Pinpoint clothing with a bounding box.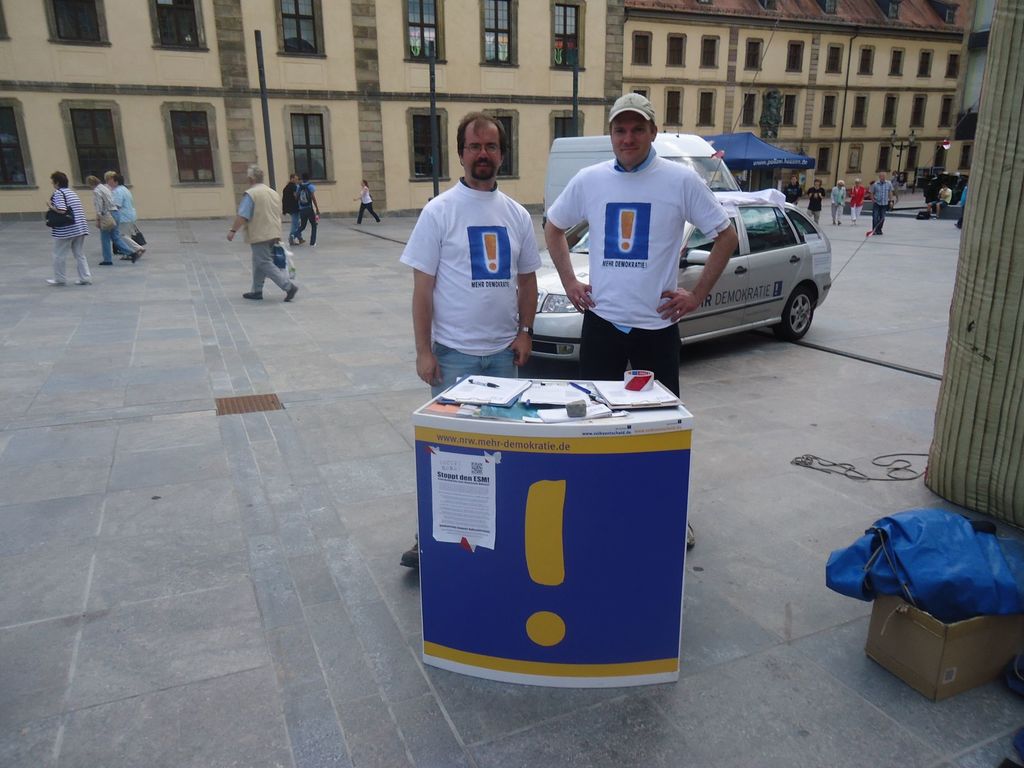
rect(109, 189, 131, 245).
